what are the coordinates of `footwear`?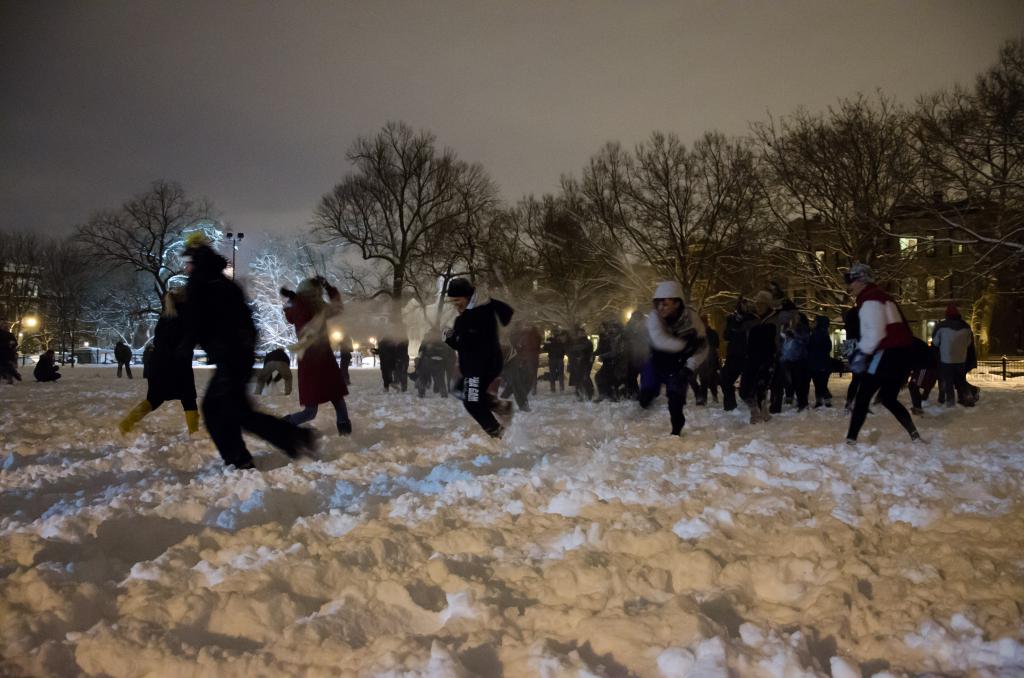
(548,386,550,390).
